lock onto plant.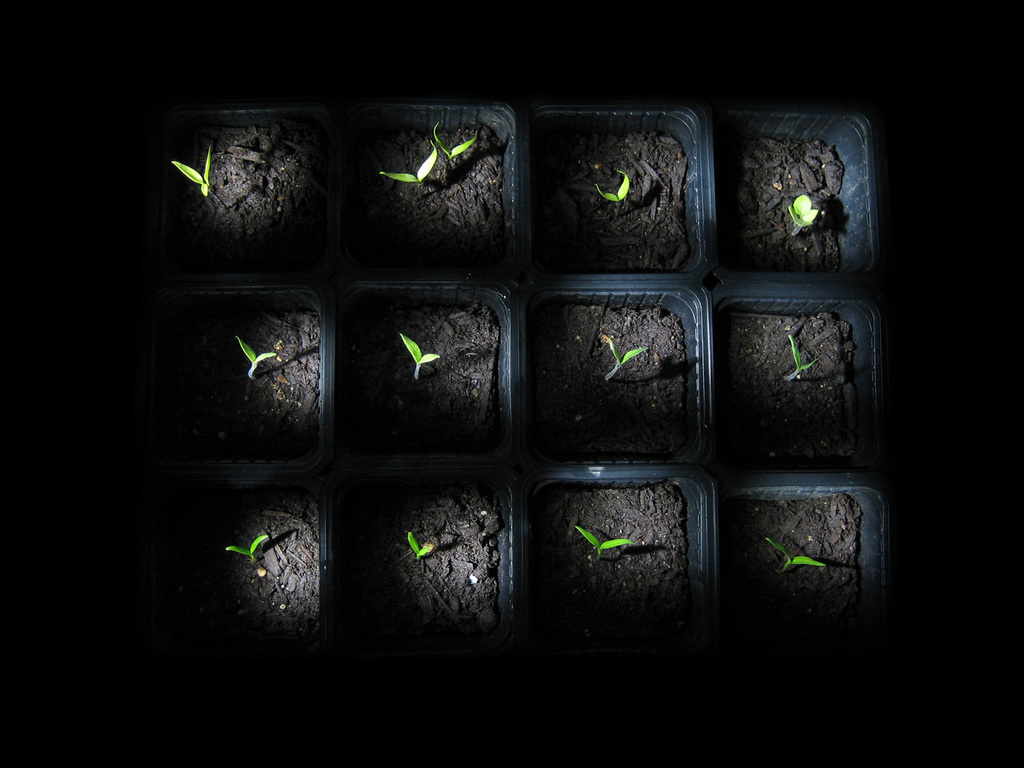
Locked: rect(169, 145, 213, 200).
